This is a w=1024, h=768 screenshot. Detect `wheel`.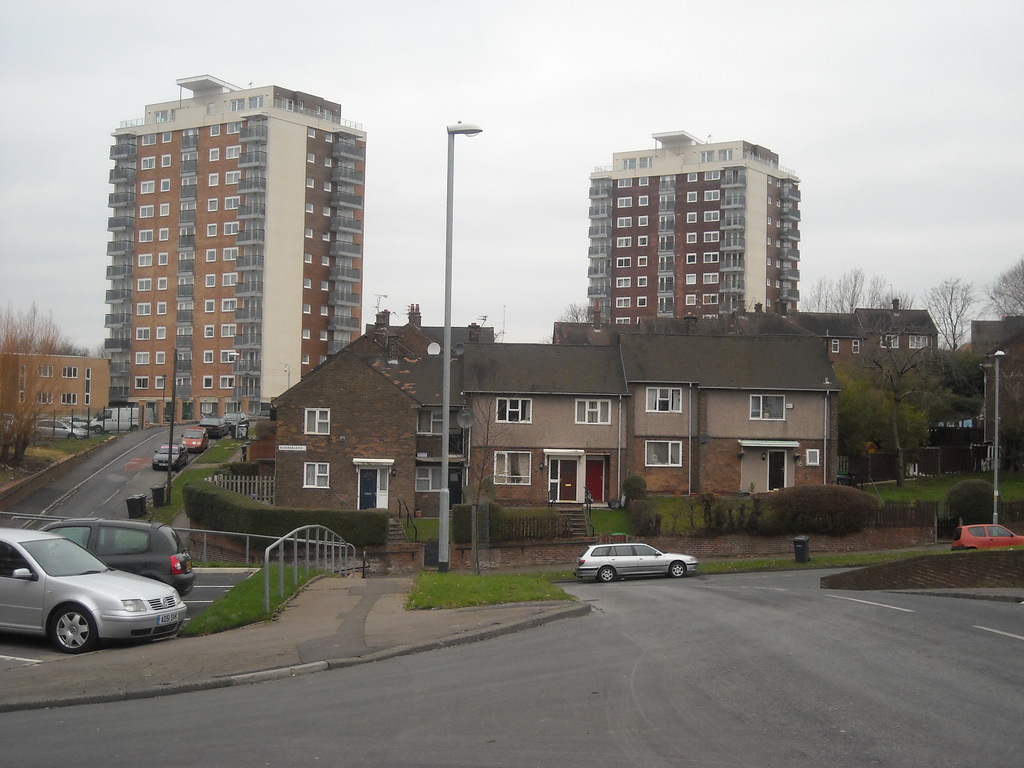
[x1=669, y1=560, x2=683, y2=581].
